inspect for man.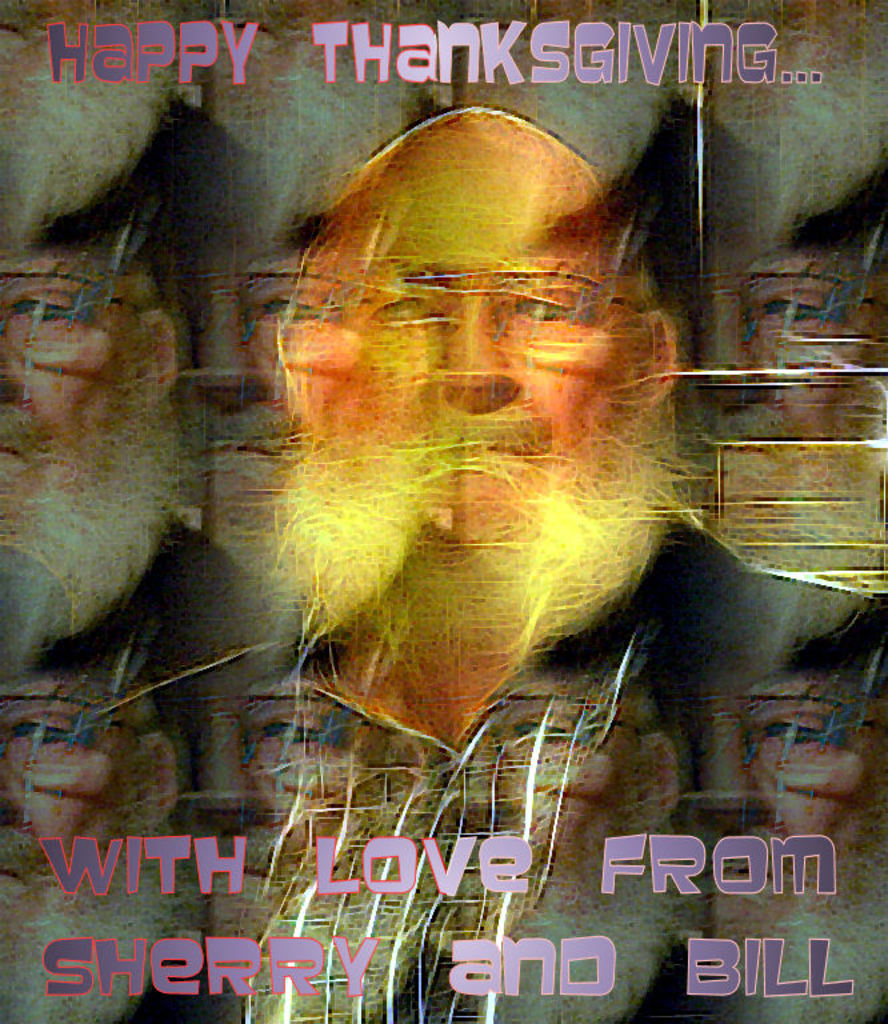
Inspection: rect(0, 657, 232, 1023).
